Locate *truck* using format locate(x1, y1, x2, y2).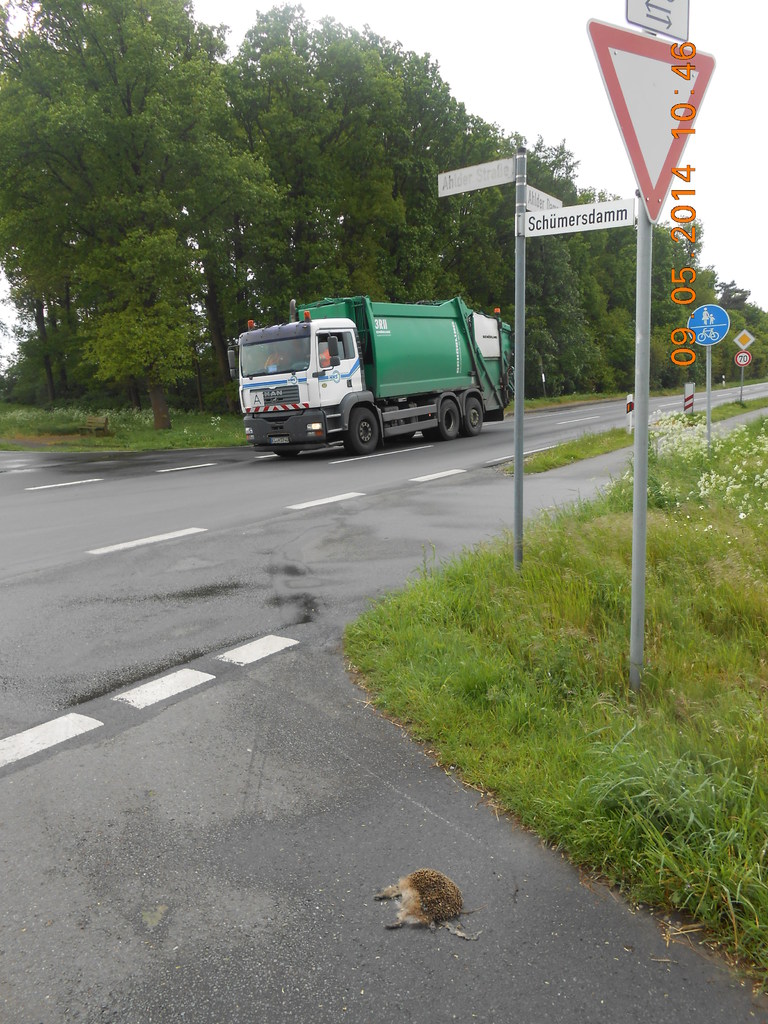
locate(234, 285, 513, 450).
